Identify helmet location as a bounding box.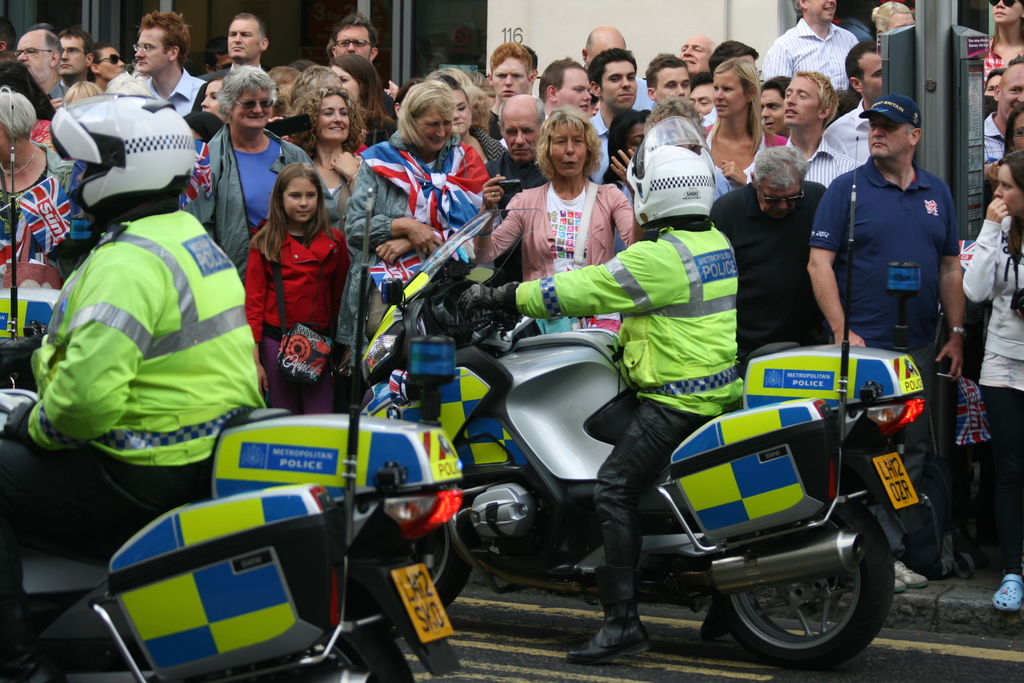
pyautogui.locateOnScreen(41, 90, 197, 227).
